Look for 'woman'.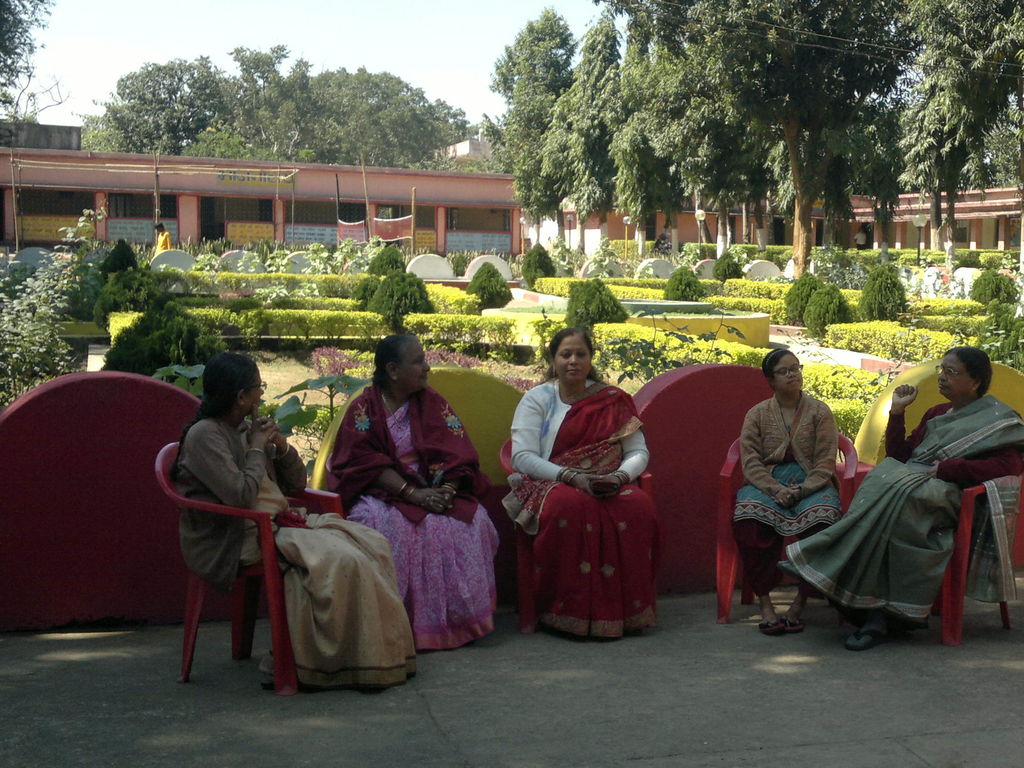
Found: l=325, t=336, r=503, b=655.
